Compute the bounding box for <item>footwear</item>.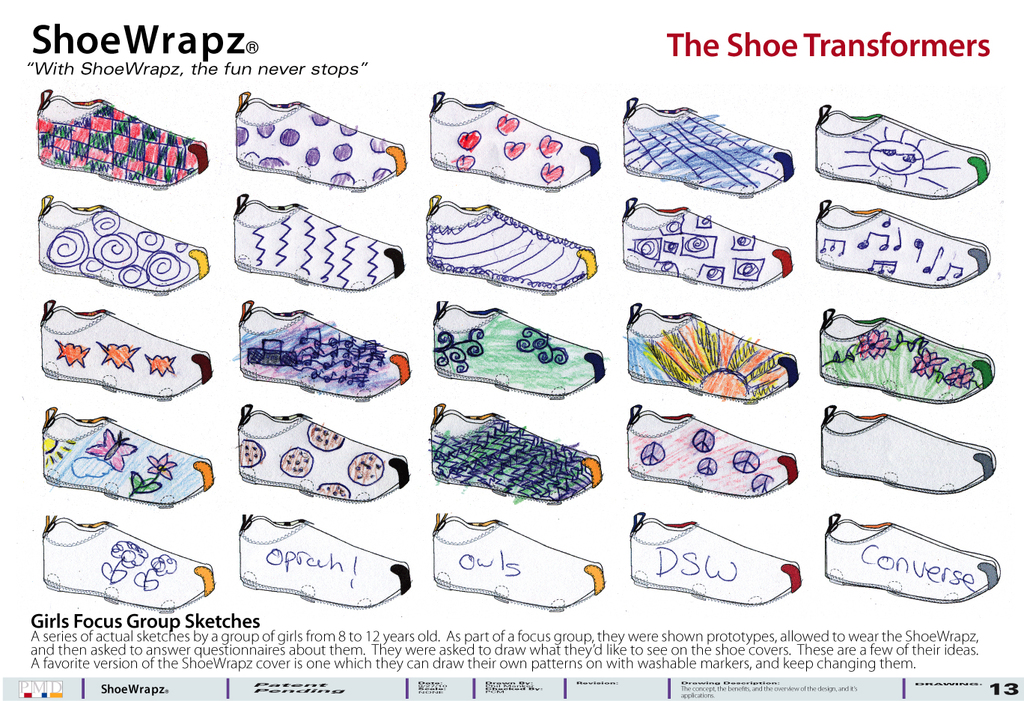
bbox(818, 398, 995, 498).
